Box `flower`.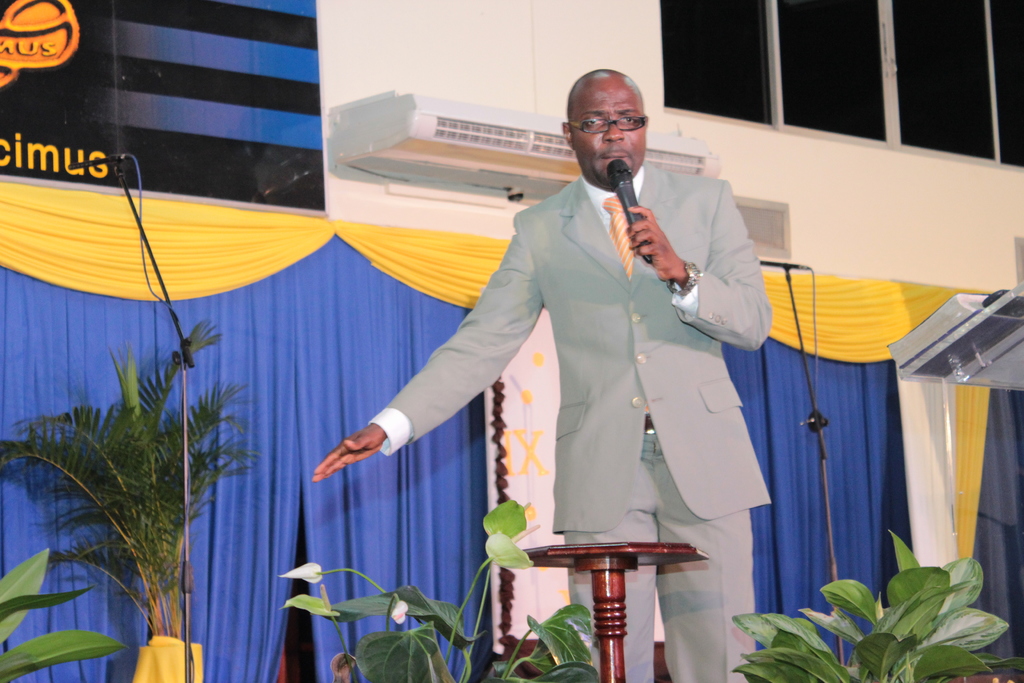
277, 562, 323, 584.
